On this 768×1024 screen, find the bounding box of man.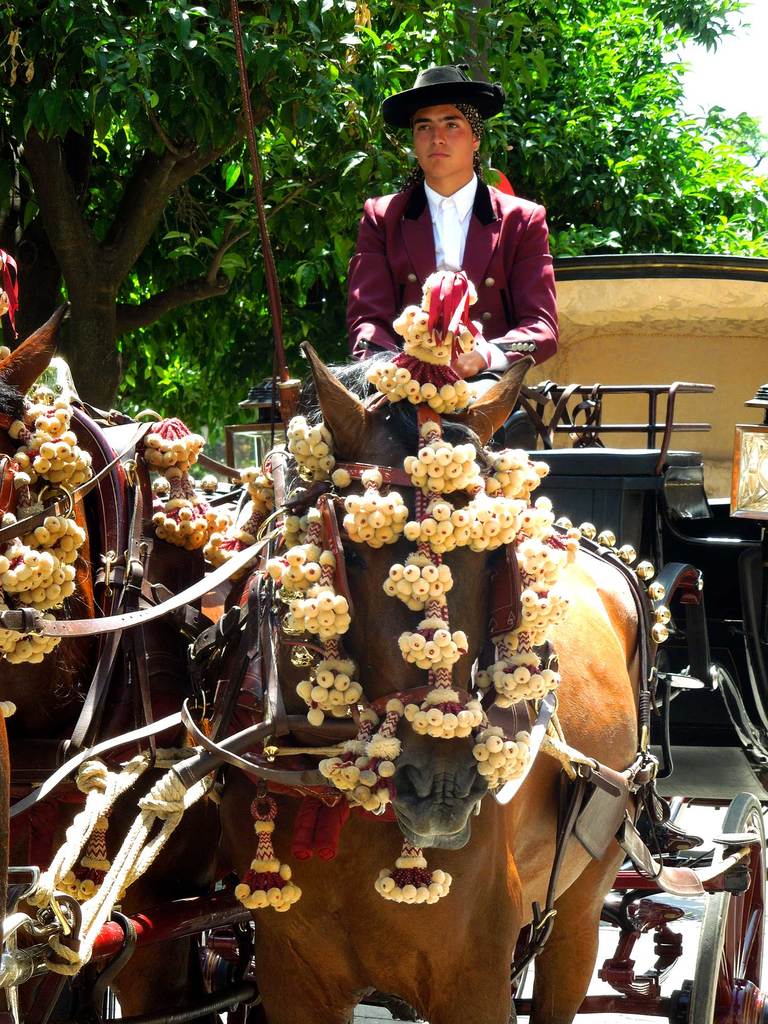
Bounding box: left=348, top=63, right=559, bottom=447.
